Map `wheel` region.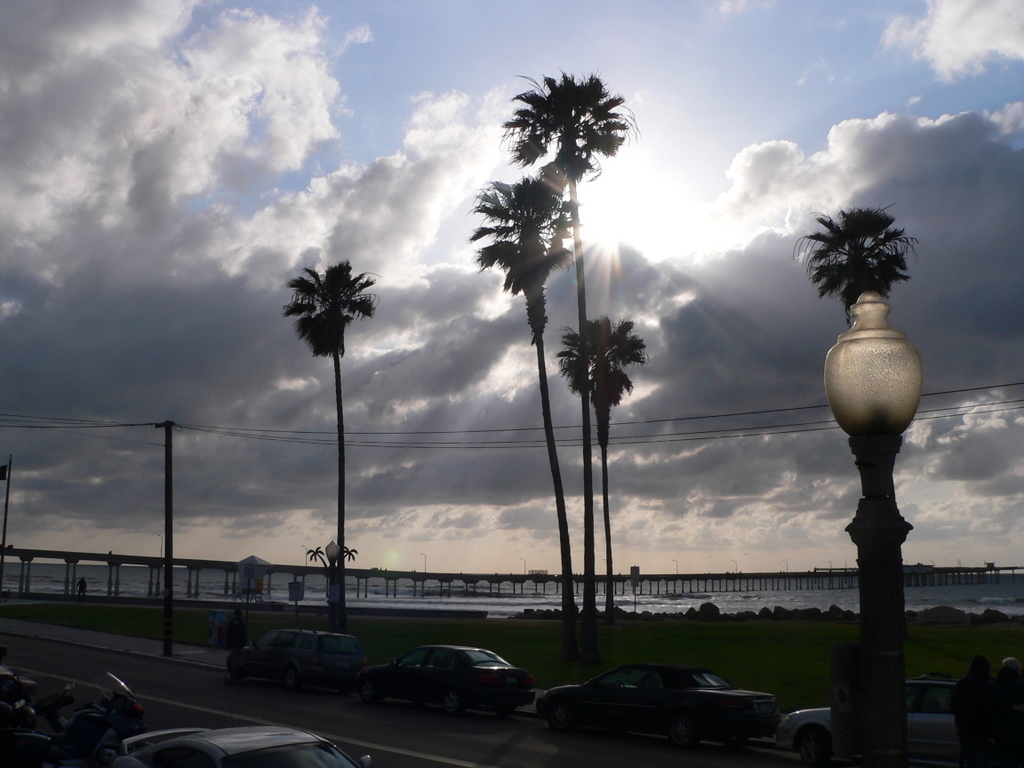
Mapped to x1=548 y1=706 x2=574 y2=731.
